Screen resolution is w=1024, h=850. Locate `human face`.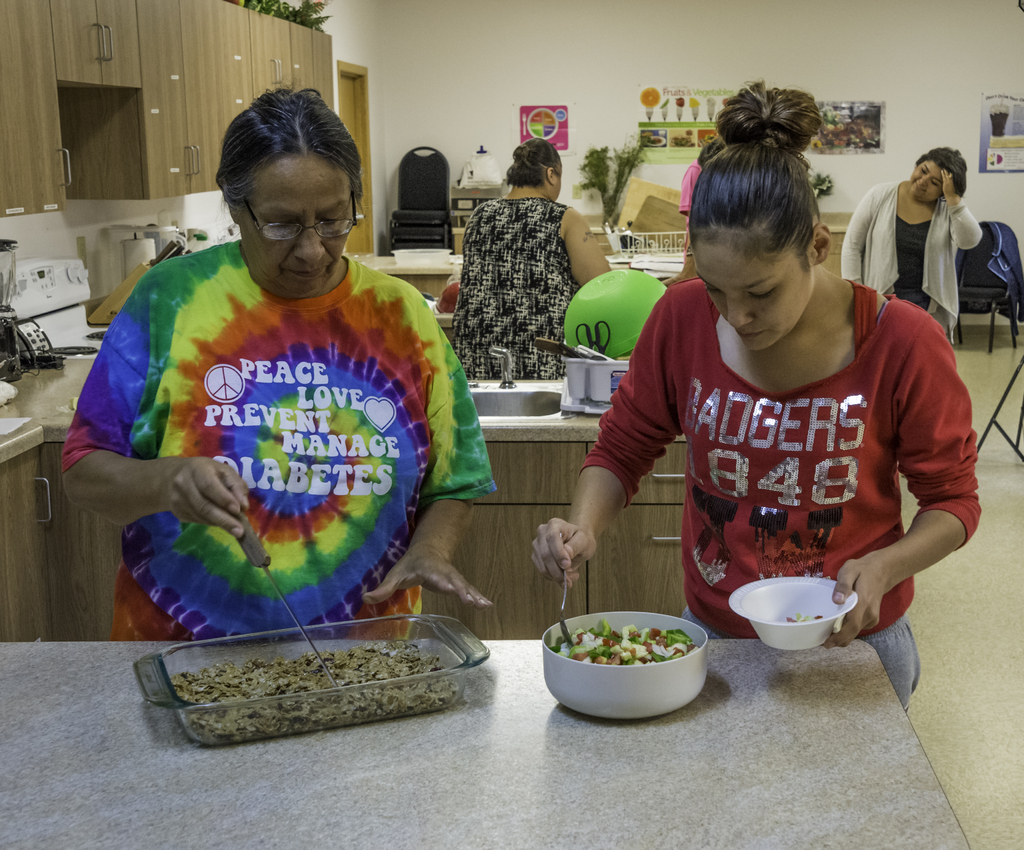
692, 222, 816, 355.
